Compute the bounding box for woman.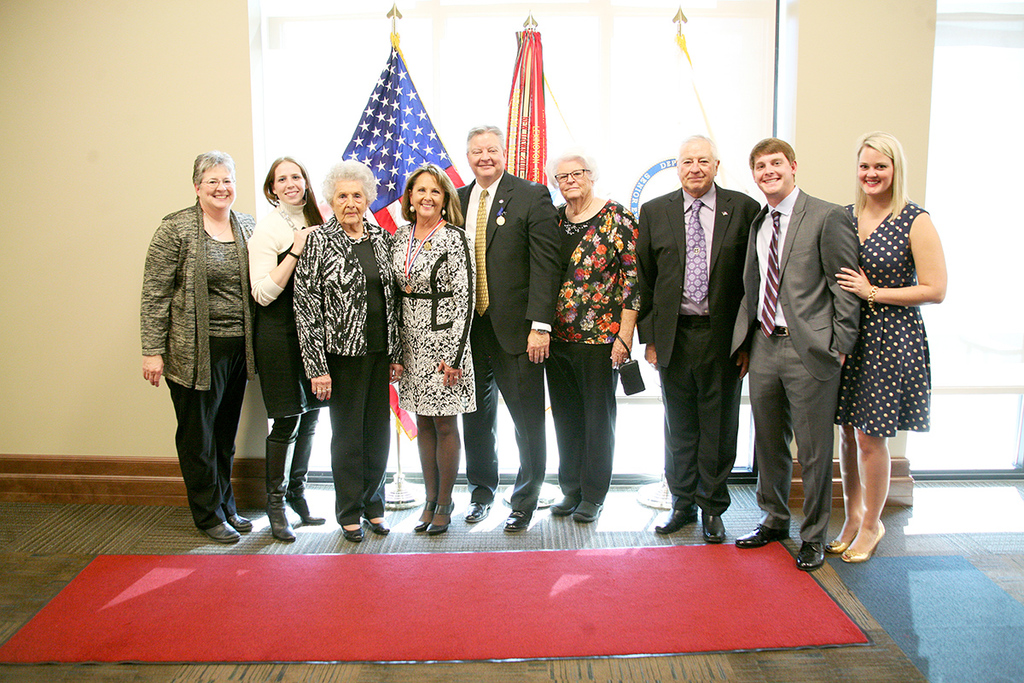
pyautogui.locateOnScreen(826, 131, 948, 565).
